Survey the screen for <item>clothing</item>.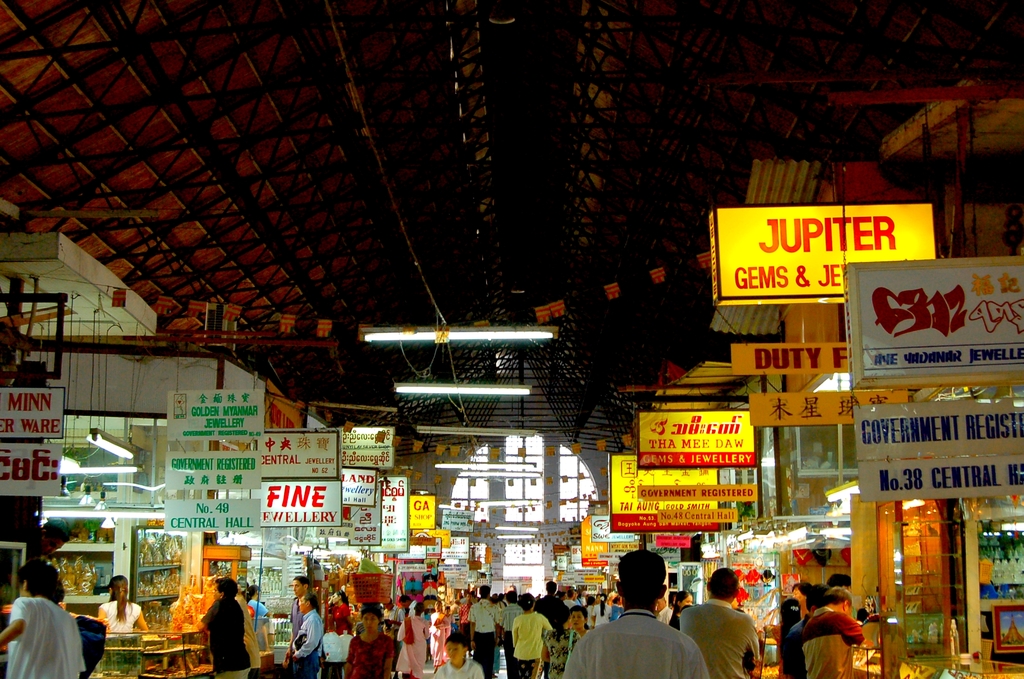
Survey found: l=531, t=595, r=563, b=625.
